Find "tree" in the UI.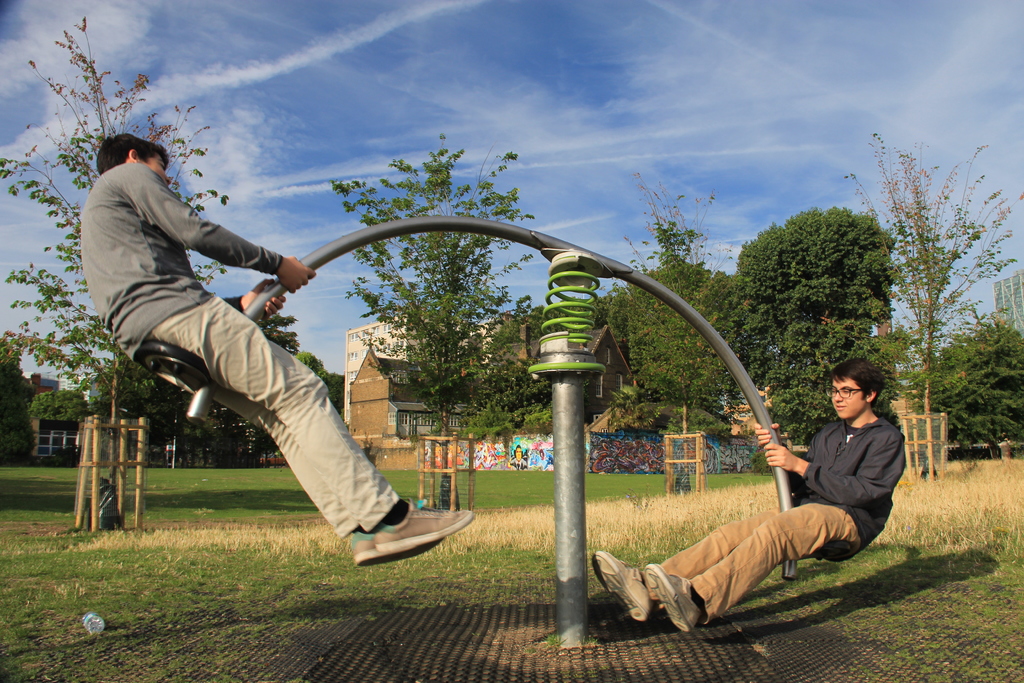
UI element at x1=0 y1=12 x2=229 y2=526.
